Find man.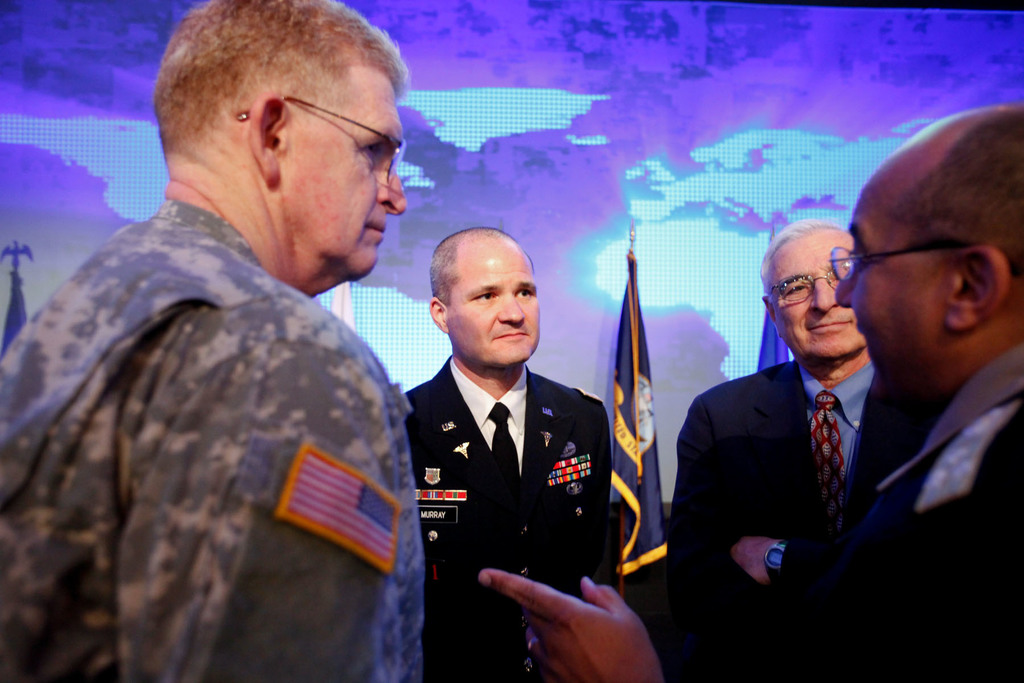
[380, 222, 632, 665].
